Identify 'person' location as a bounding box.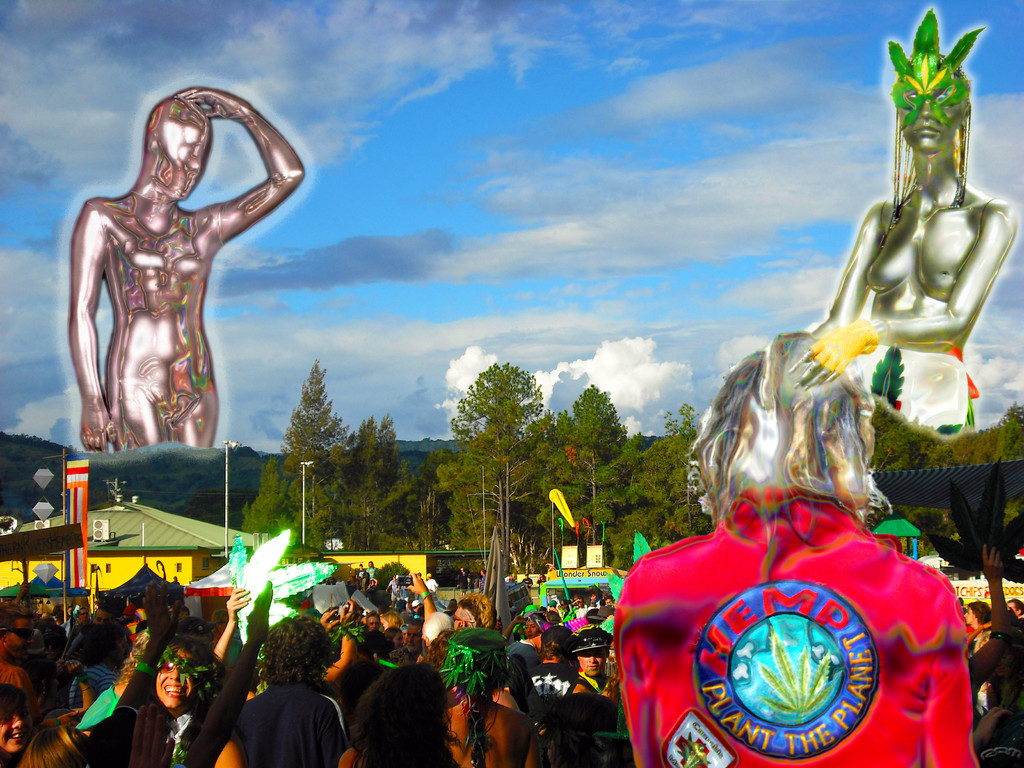
x1=784, y1=11, x2=1011, y2=438.
